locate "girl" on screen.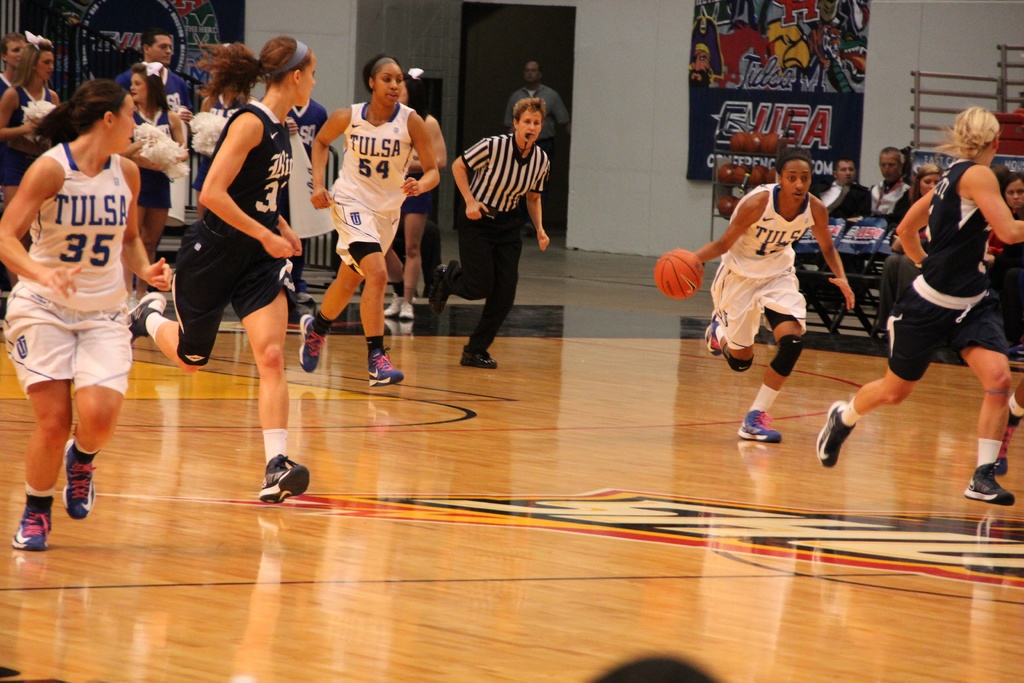
On screen at box=[808, 106, 1023, 509].
